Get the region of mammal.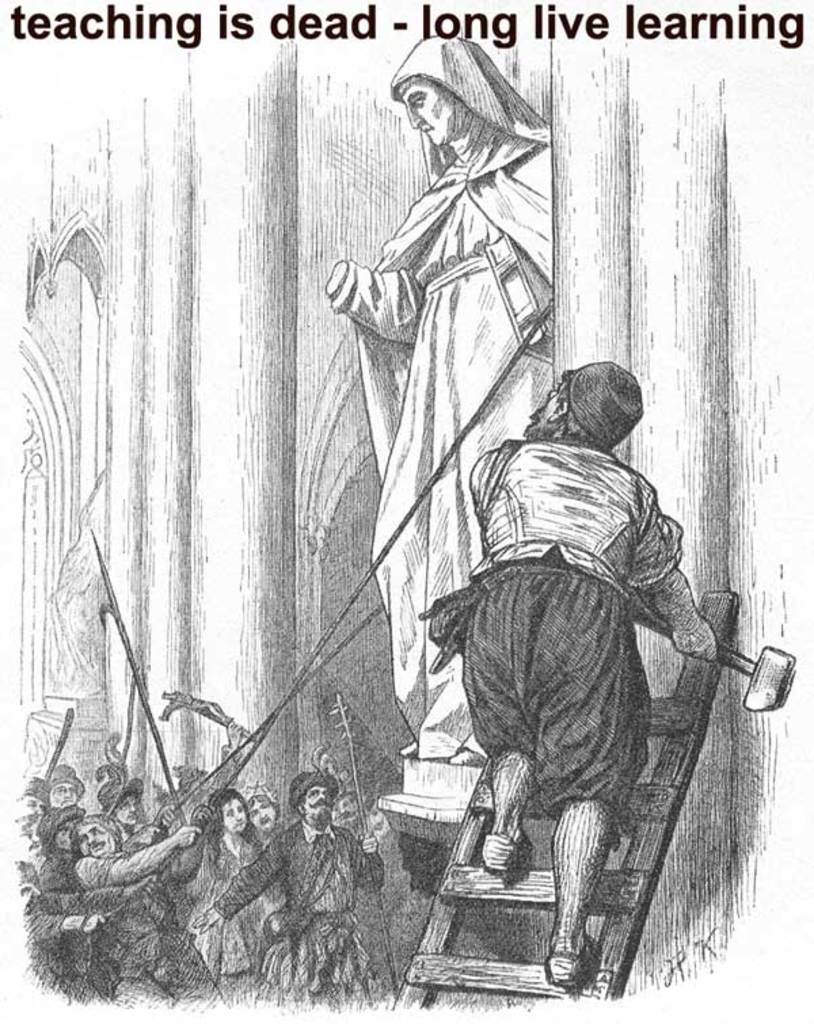
<bbox>326, 35, 554, 762</bbox>.
